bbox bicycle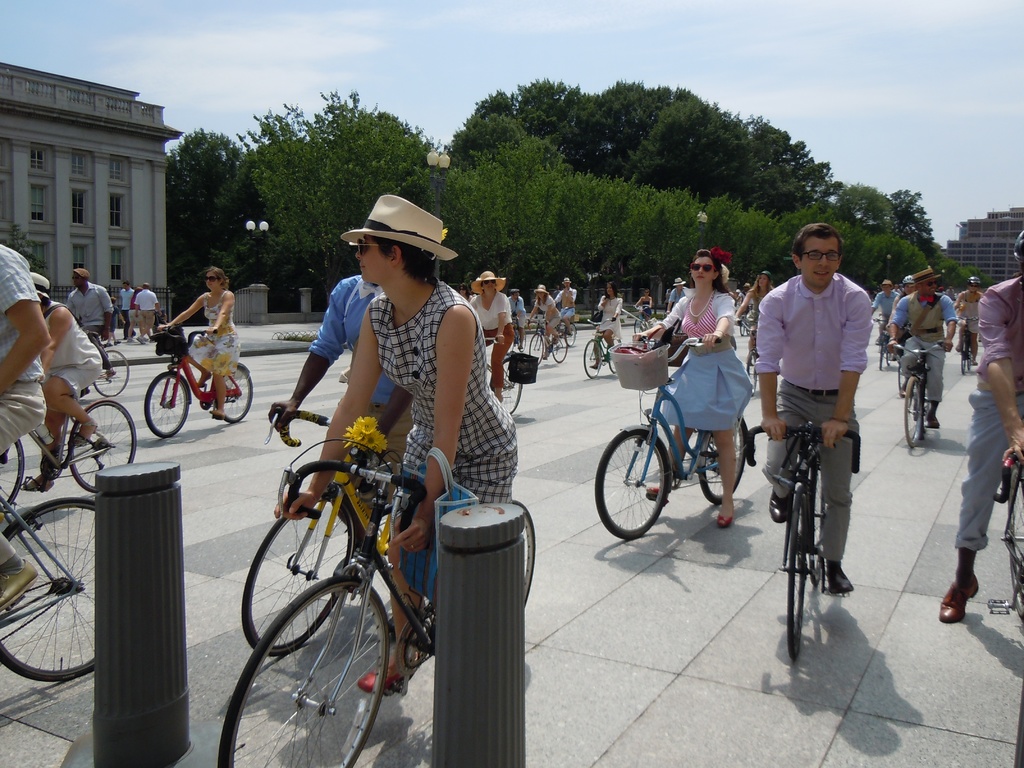
738,317,759,396
